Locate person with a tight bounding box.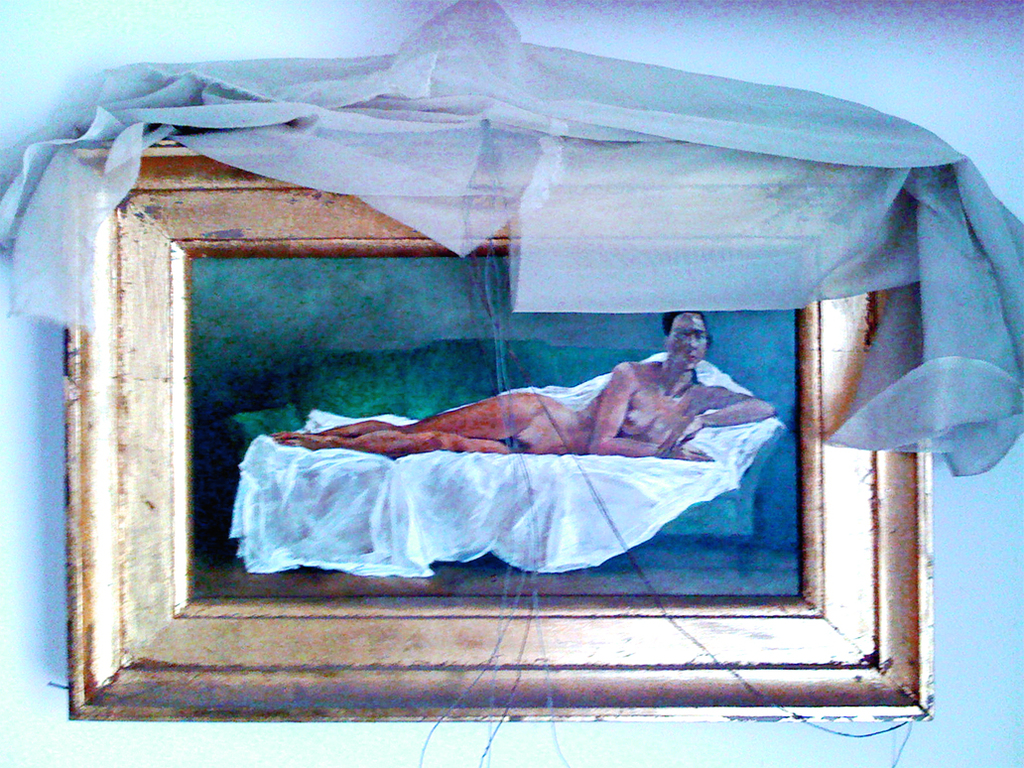
[left=259, top=310, right=782, bottom=471].
